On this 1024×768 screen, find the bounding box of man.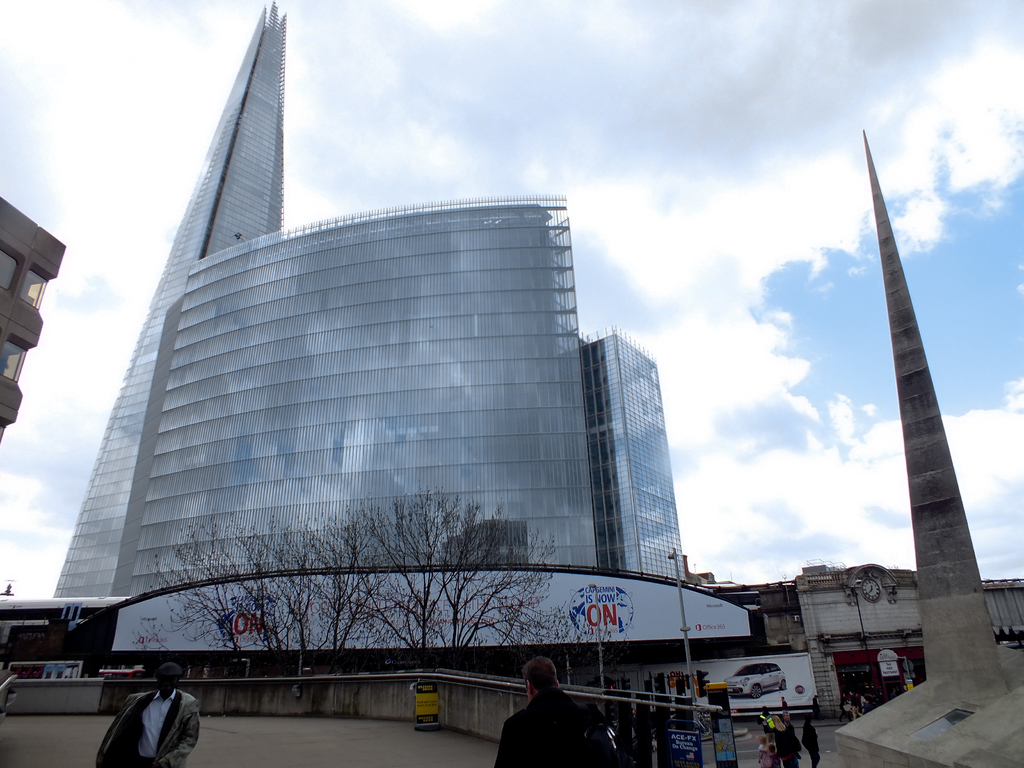
Bounding box: [left=105, top=670, right=184, bottom=767].
